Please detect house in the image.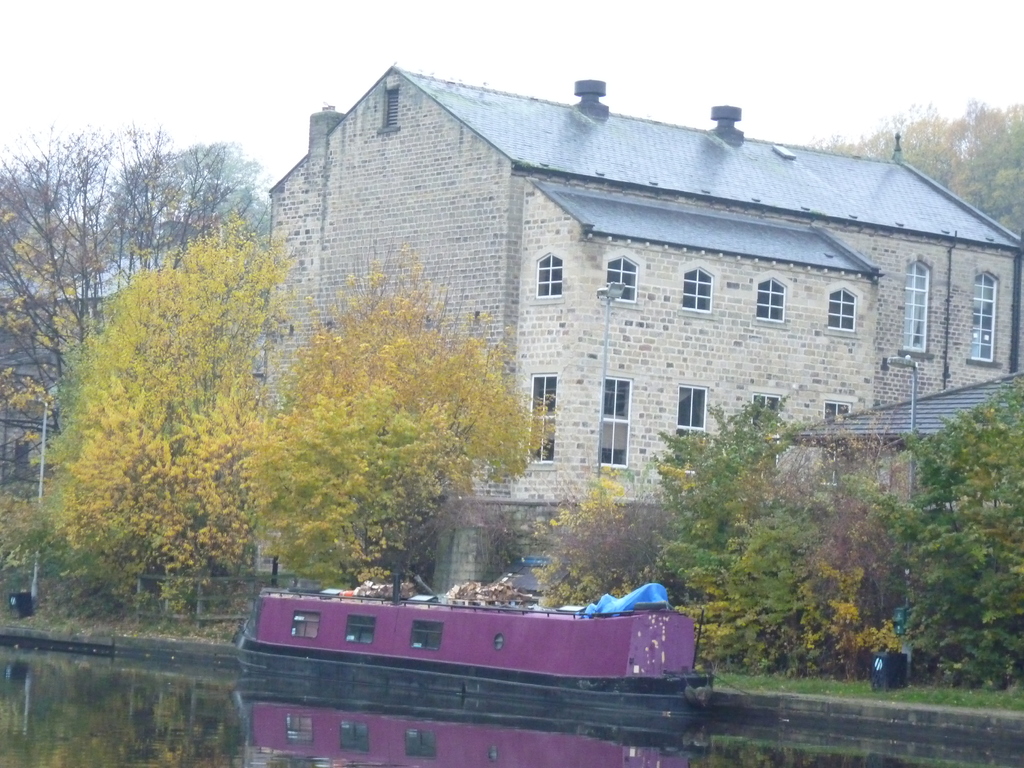
box(264, 42, 1023, 552).
